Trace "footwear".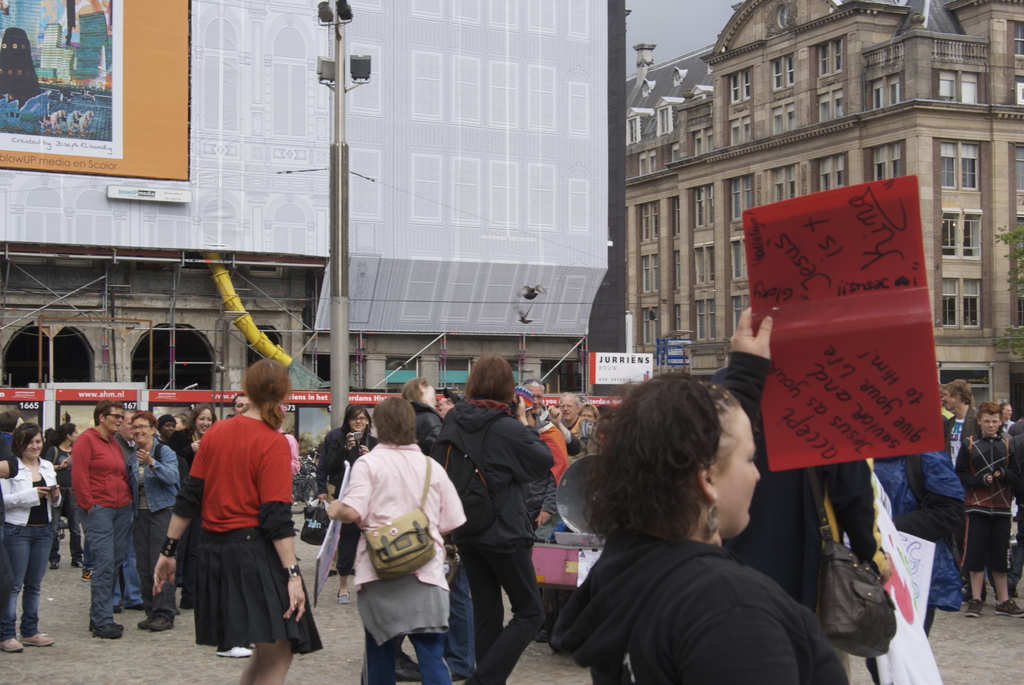
Traced to x1=963, y1=600, x2=982, y2=618.
